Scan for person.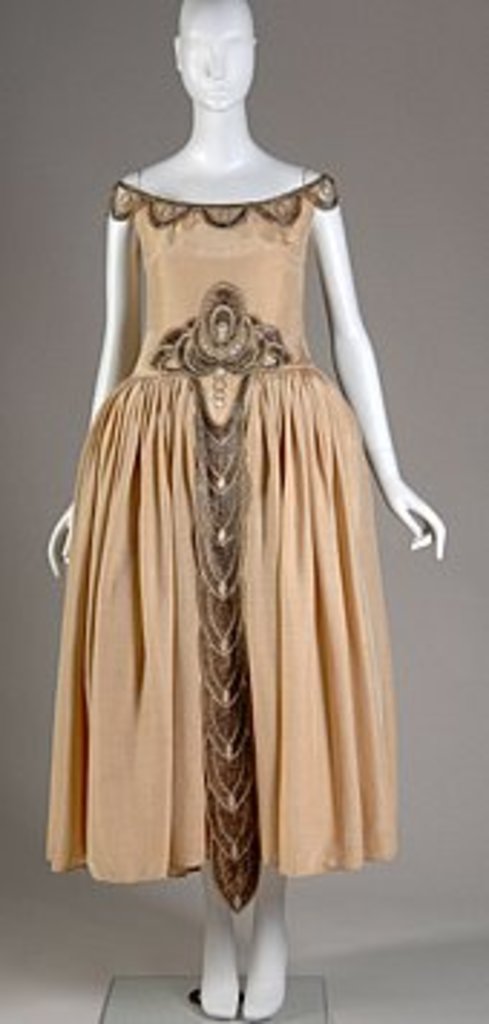
Scan result: (x1=37, y1=0, x2=440, y2=972).
